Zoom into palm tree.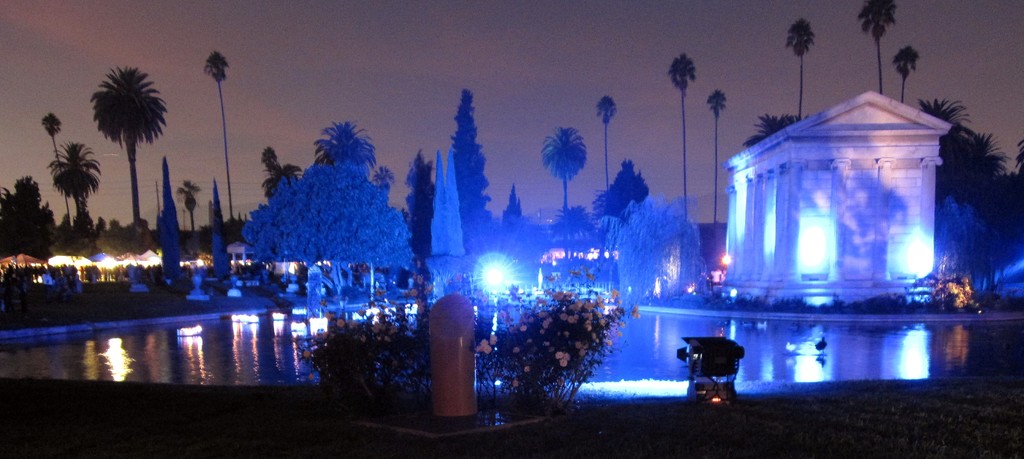
Zoom target: [90,66,173,229].
